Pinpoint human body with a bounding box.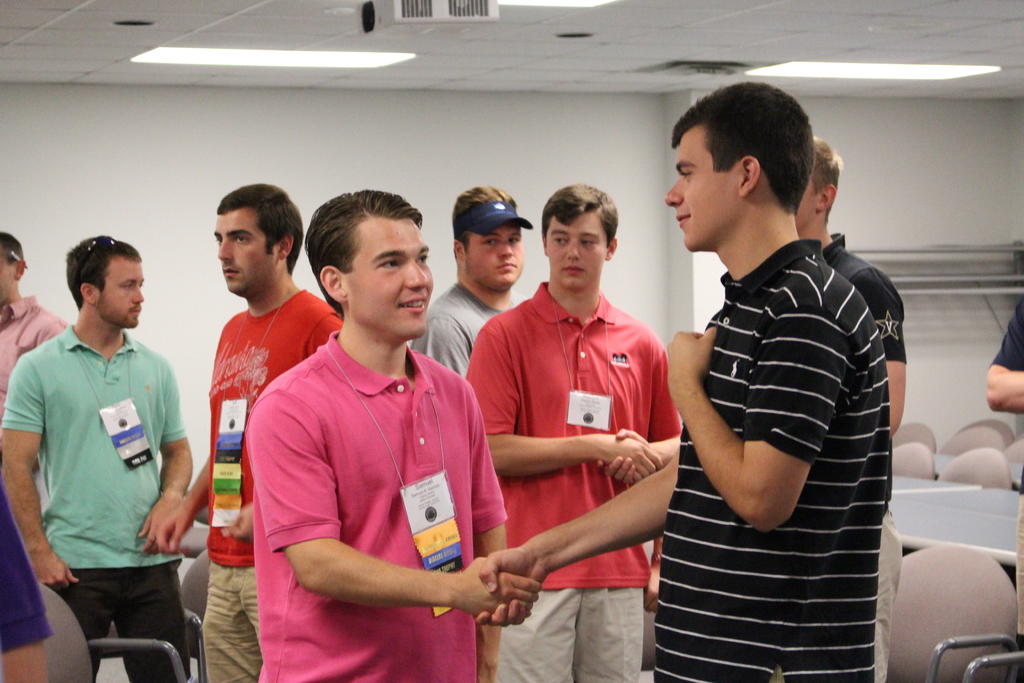
<box>410,187,525,387</box>.
